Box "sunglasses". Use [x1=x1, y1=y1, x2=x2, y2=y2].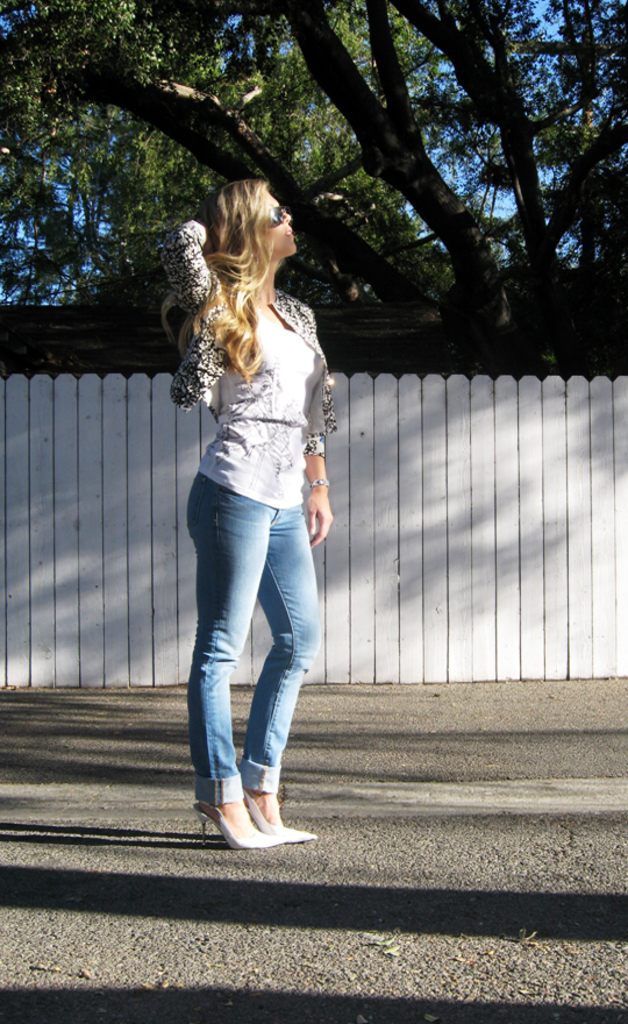
[x1=271, y1=205, x2=288, y2=226].
